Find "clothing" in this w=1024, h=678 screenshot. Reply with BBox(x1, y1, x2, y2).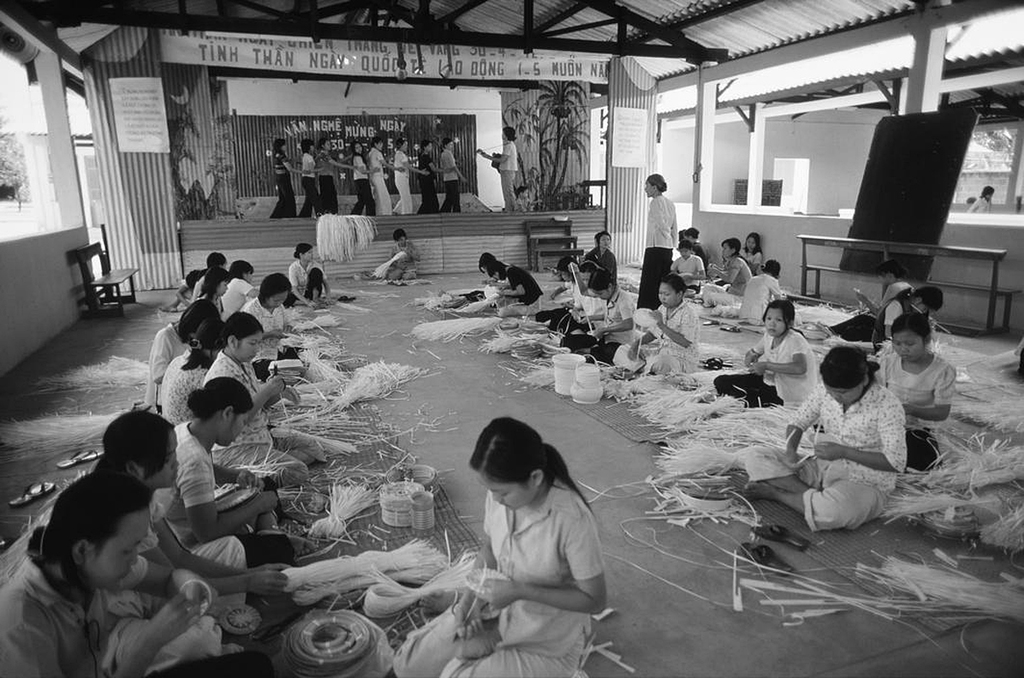
BBox(966, 190, 996, 214).
